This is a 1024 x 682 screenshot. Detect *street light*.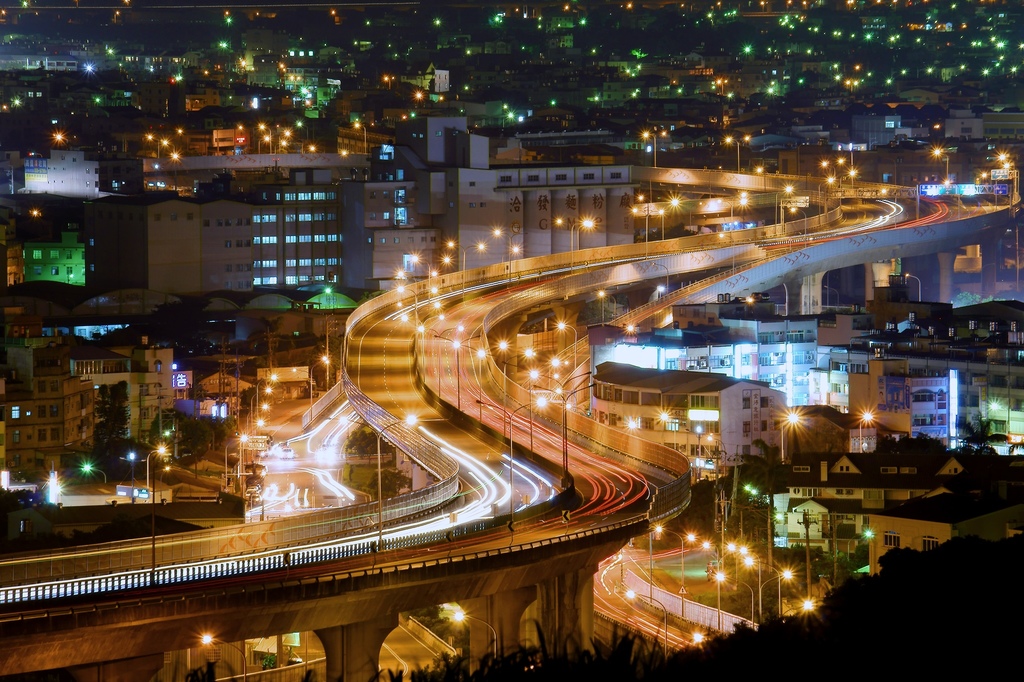
[845,78,858,94].
